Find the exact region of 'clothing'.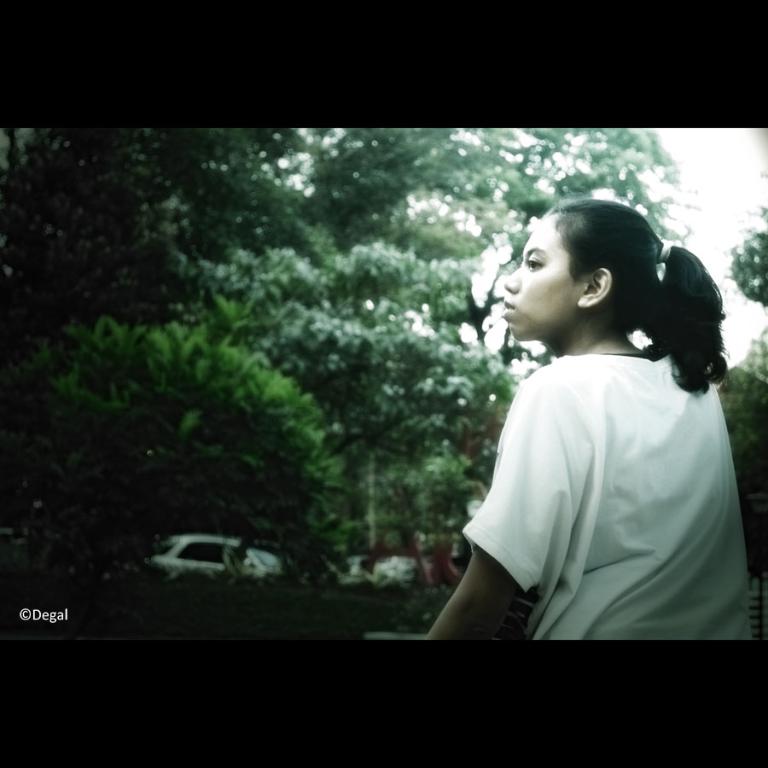
Exact region: left=461, top=358, right=751, bottom=648.
